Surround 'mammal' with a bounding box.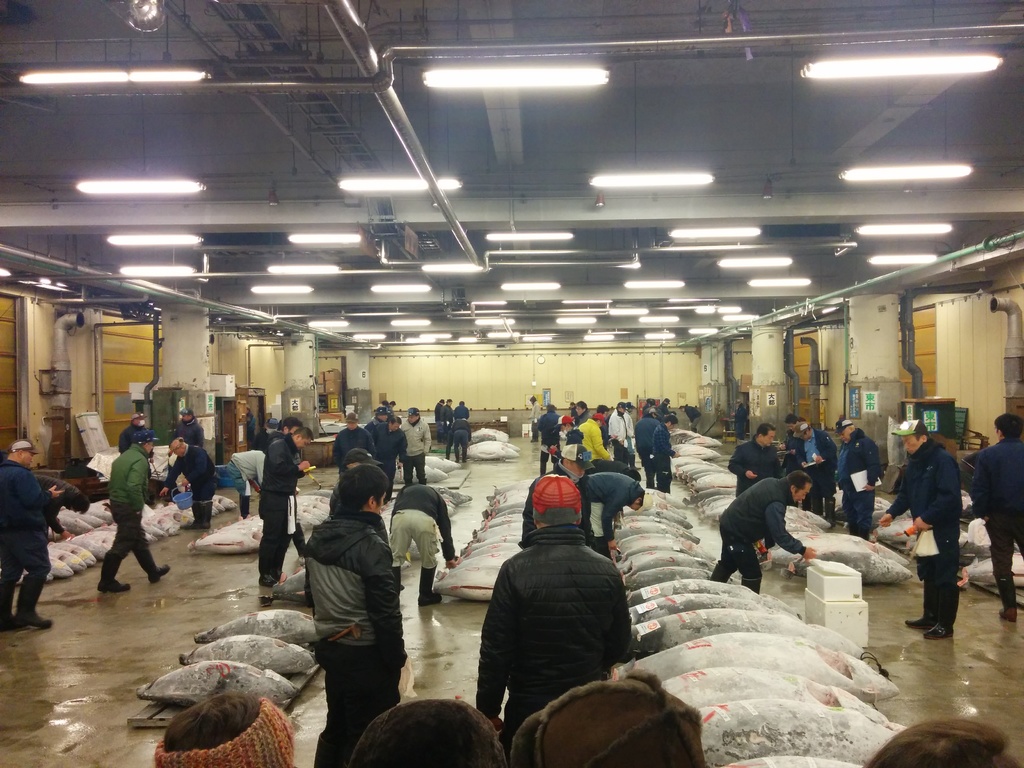
select_region(390, 482, 460, 607).
